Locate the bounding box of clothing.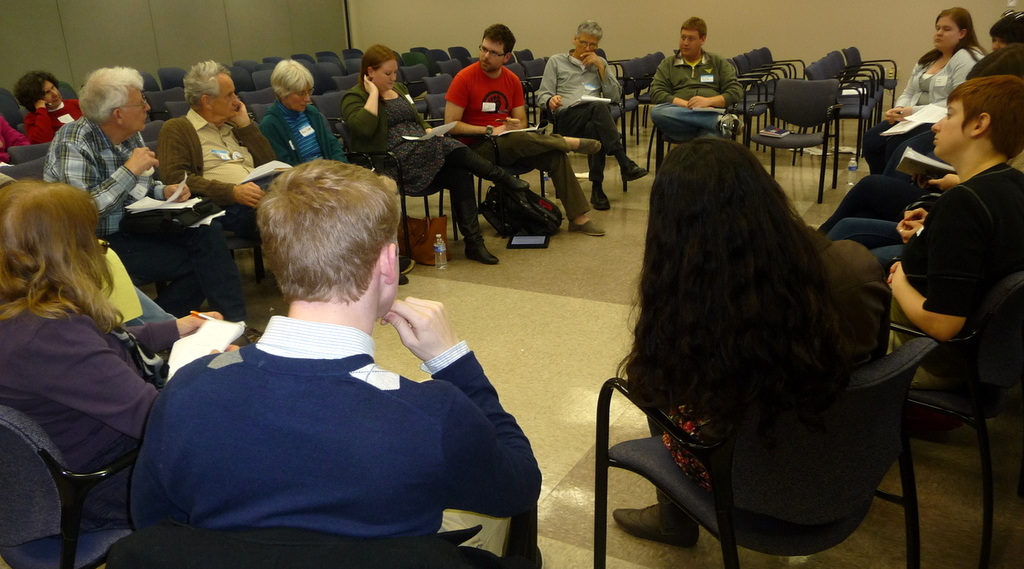
Bounding box: <box>36,92,81,142</box>.
